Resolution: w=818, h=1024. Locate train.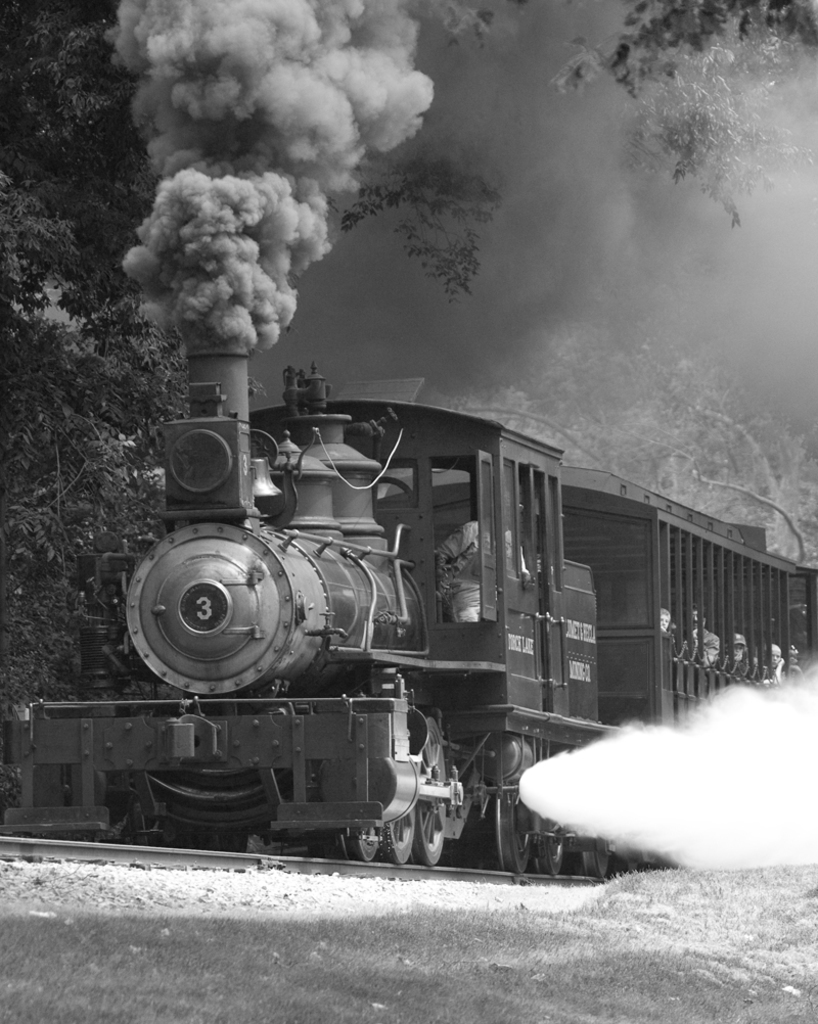
detection(0, 354, 817, 879).
